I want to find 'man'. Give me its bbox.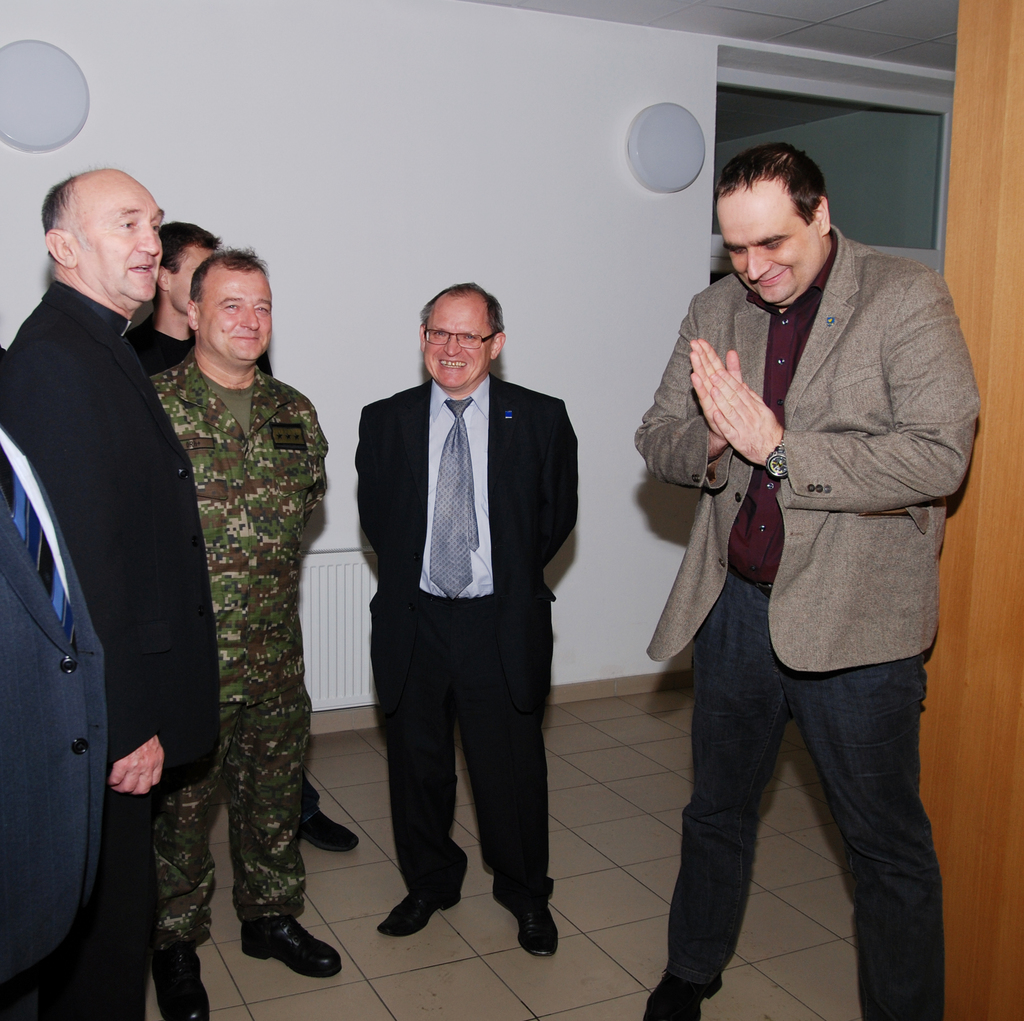
pyautogui.locateOnScreen(0, 158, 228, 1020).
